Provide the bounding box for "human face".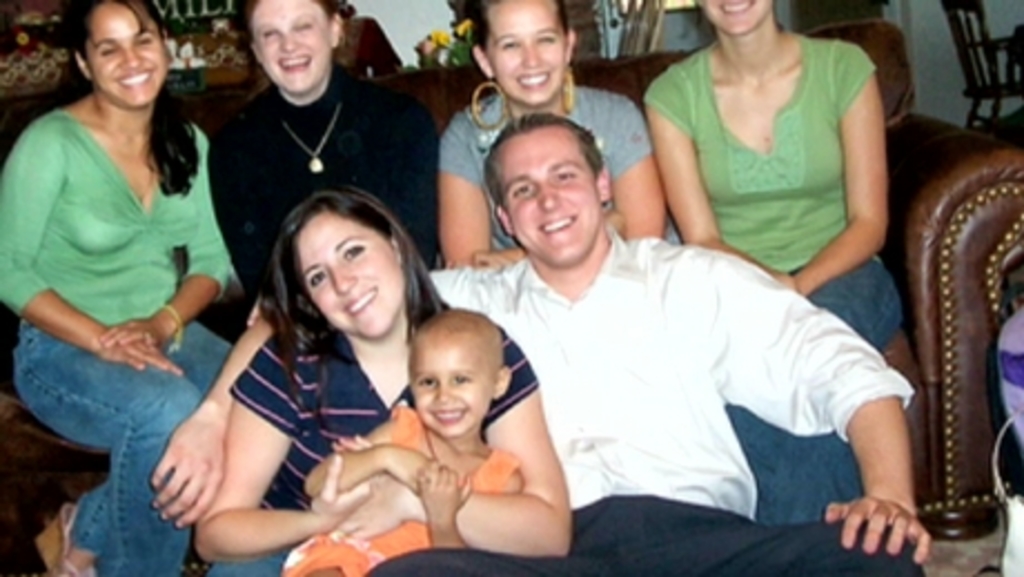
crop(485, 0, 568, 102).
